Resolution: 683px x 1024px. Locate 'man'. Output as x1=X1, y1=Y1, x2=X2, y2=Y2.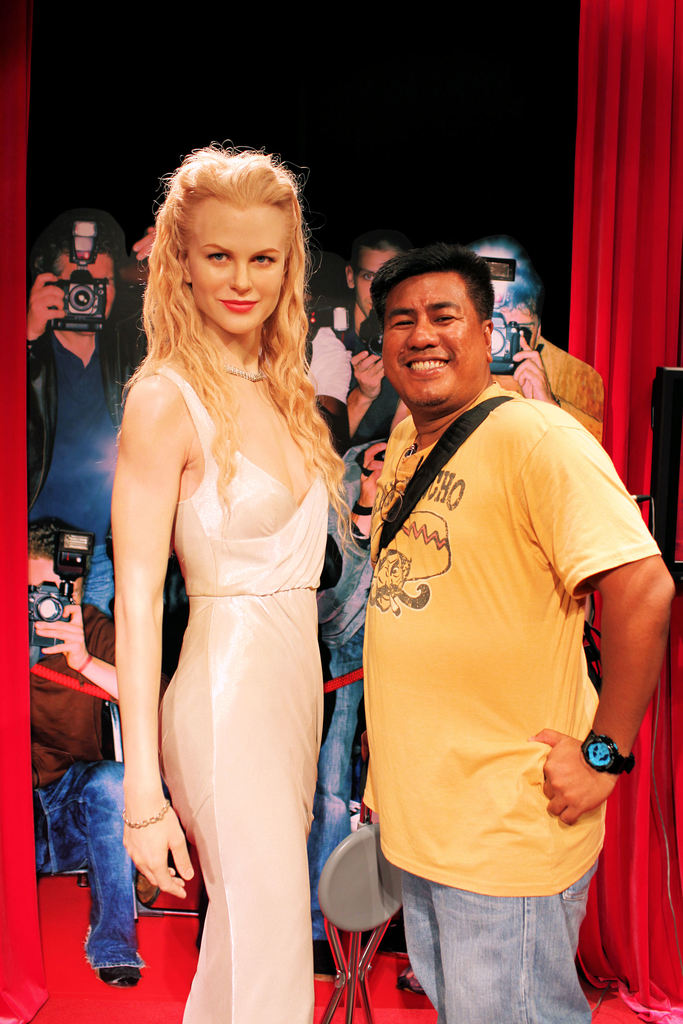
x1=334, y1=240, x2=604, y2=672.
